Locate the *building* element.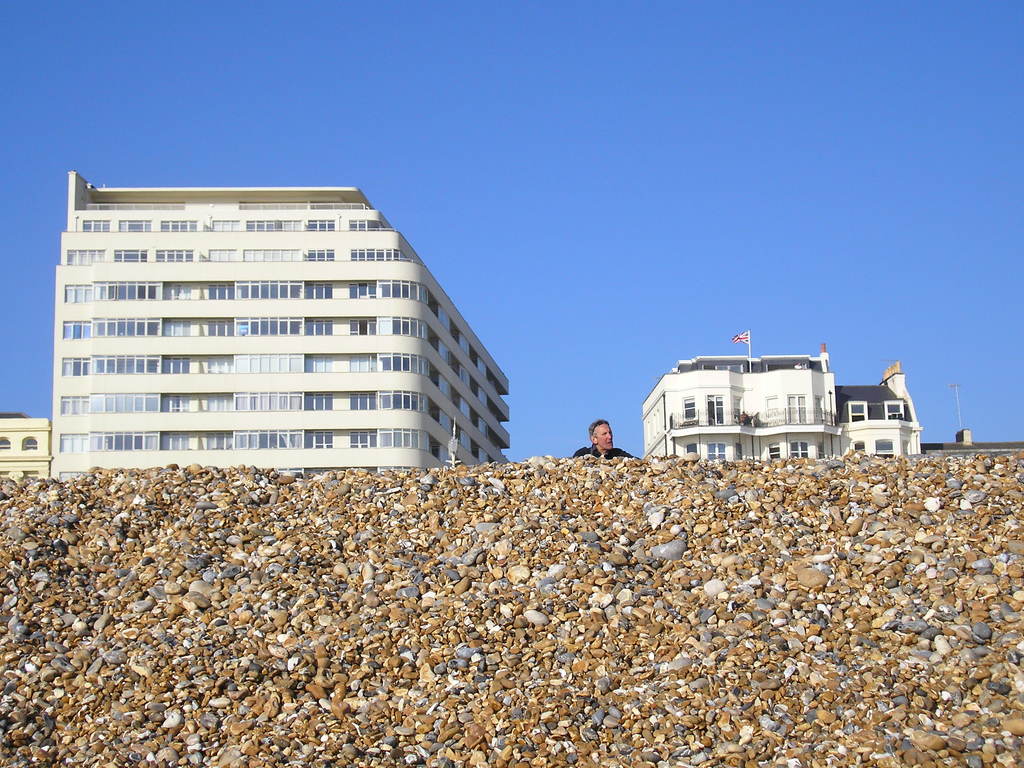
Element bbox: box=[640, 328, 923, 459].
